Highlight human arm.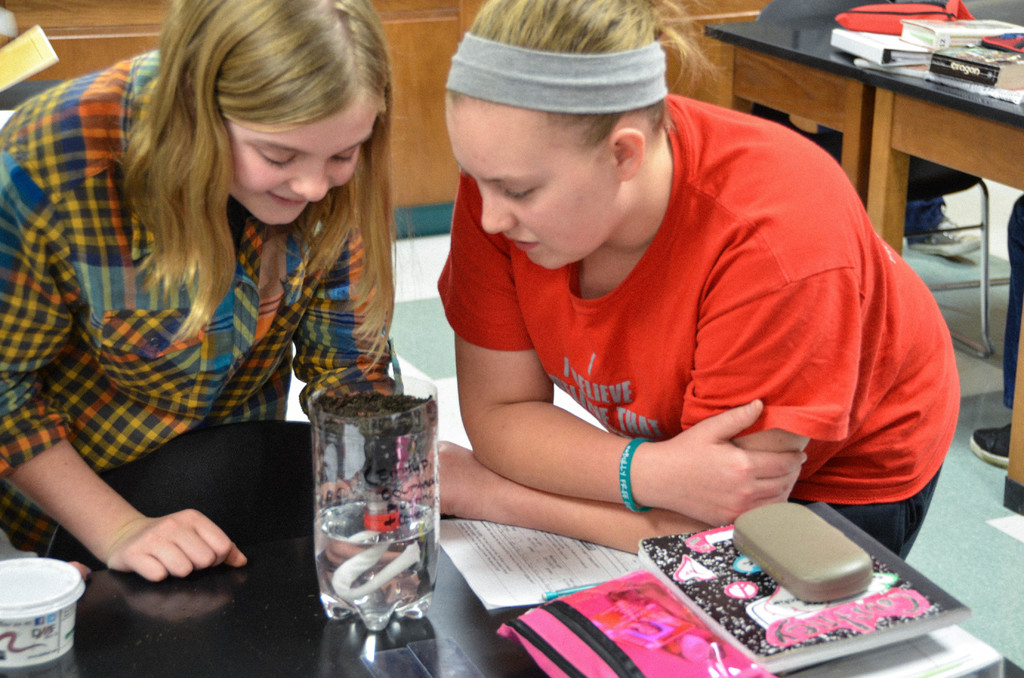
Highlighted region: 440 265 865 545.
